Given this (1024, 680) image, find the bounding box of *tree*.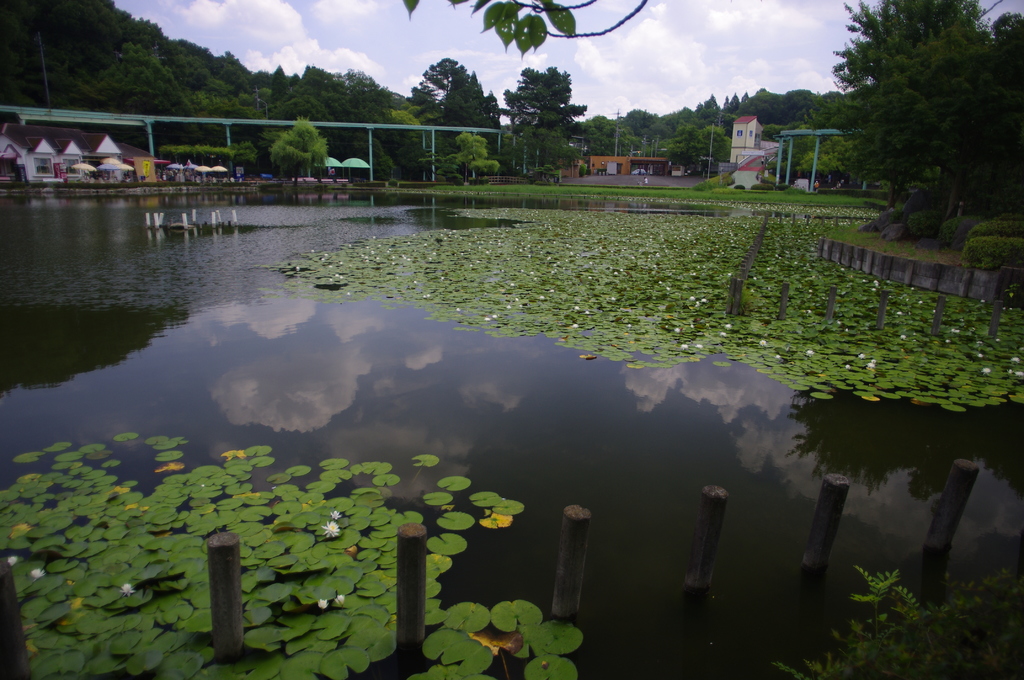
<region>583, 118, 615, 156</region>.
